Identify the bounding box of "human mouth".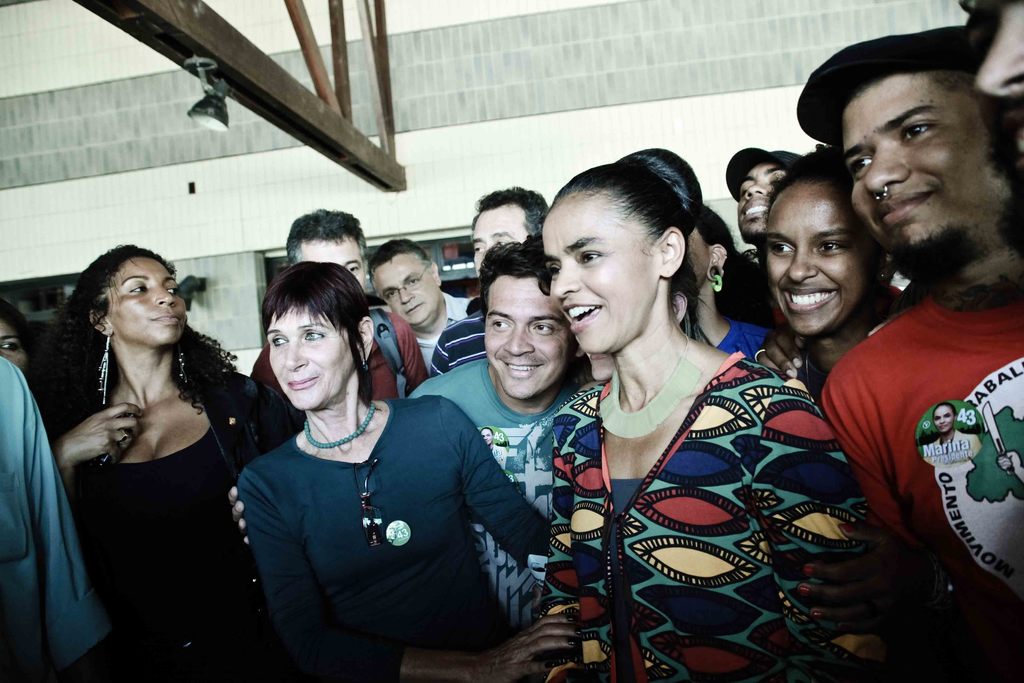
409, 299, 425, 313.
